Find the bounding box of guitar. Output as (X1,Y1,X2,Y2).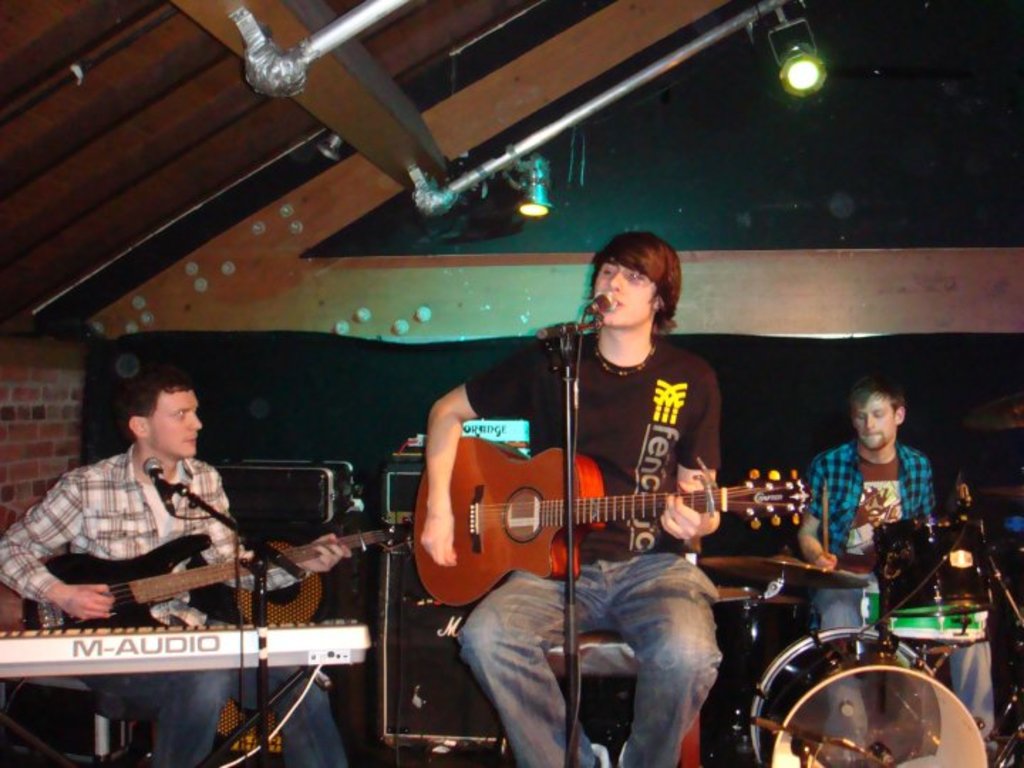
(13,526,401,690).
